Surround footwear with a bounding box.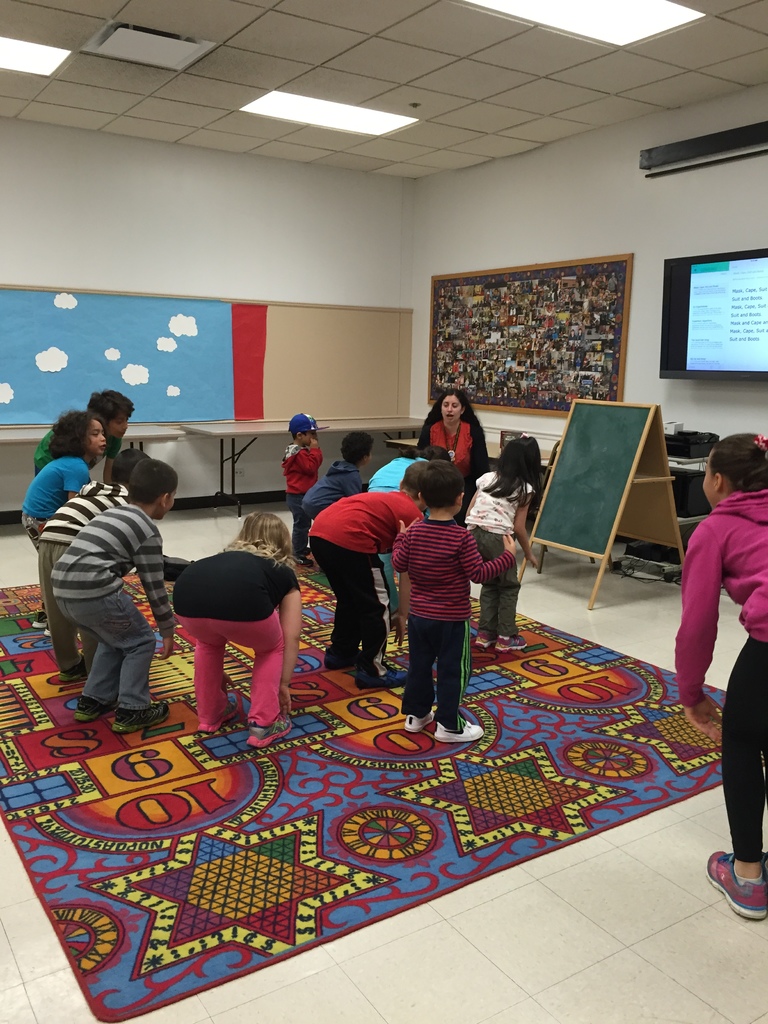
<region>319, 646, 367, 669</region>.
